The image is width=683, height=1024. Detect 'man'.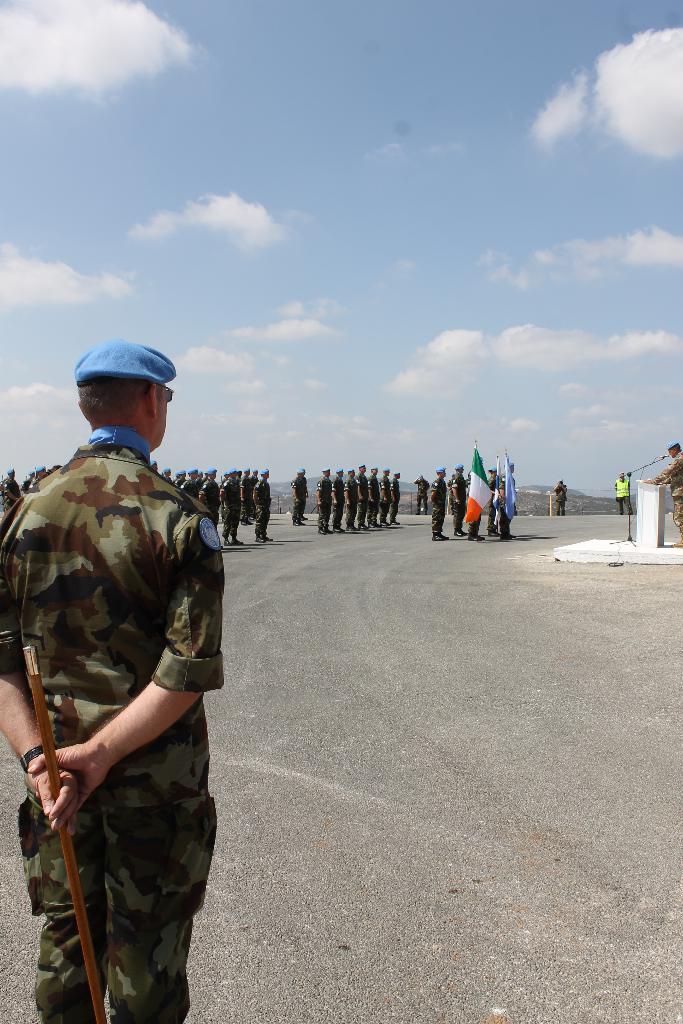
Detection: bbox=[293, 469, 310, 524].
